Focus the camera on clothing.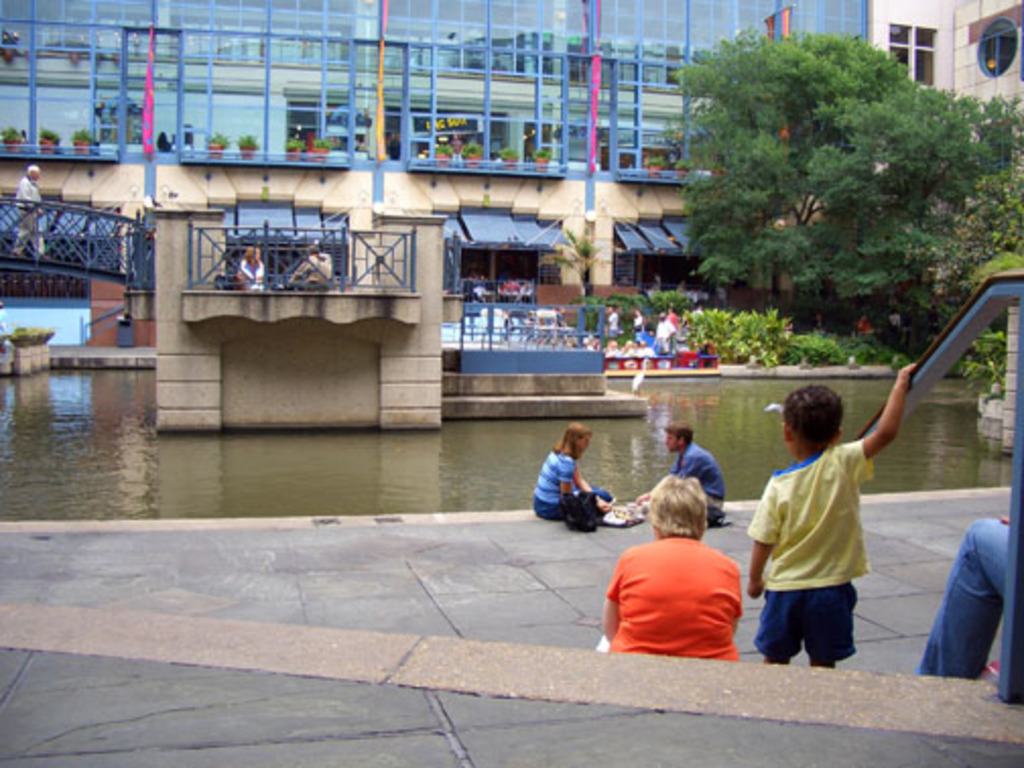
Focus region: [x1=593, y1=528, x2=740, y2=662].
